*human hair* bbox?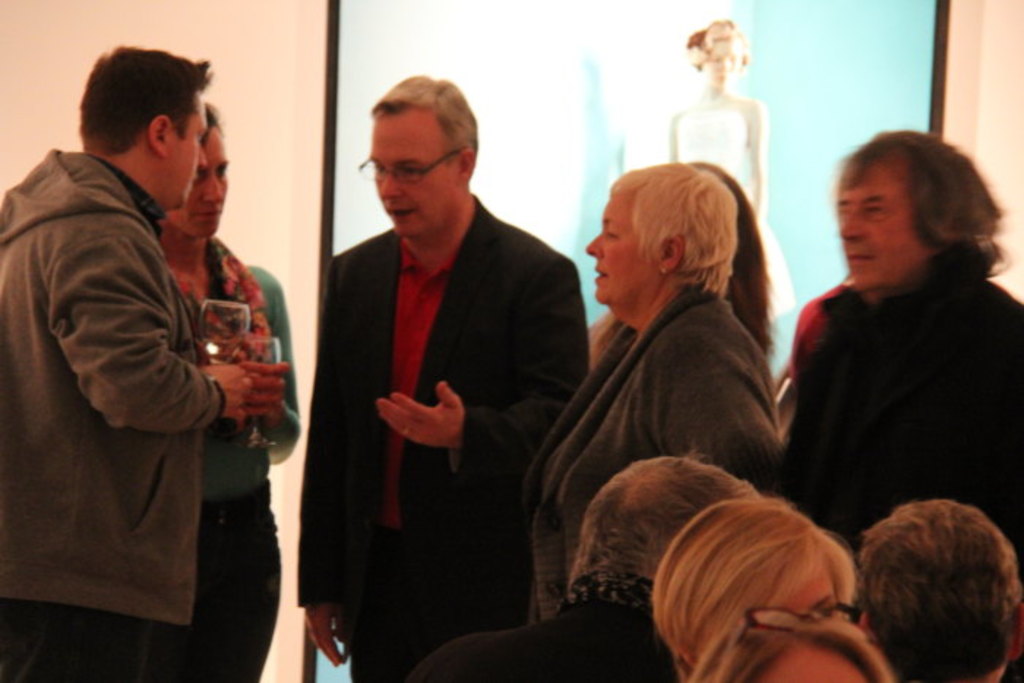
[575,452,753,584]
